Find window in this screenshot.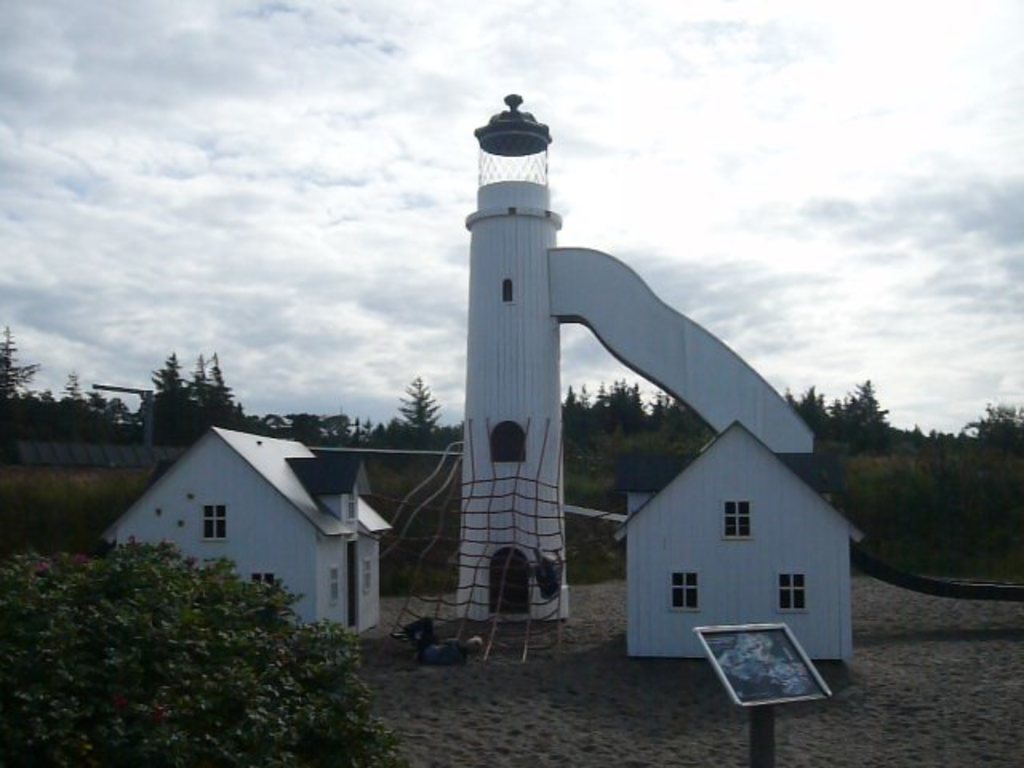
The bounding box for window is 250:573:270:587.
